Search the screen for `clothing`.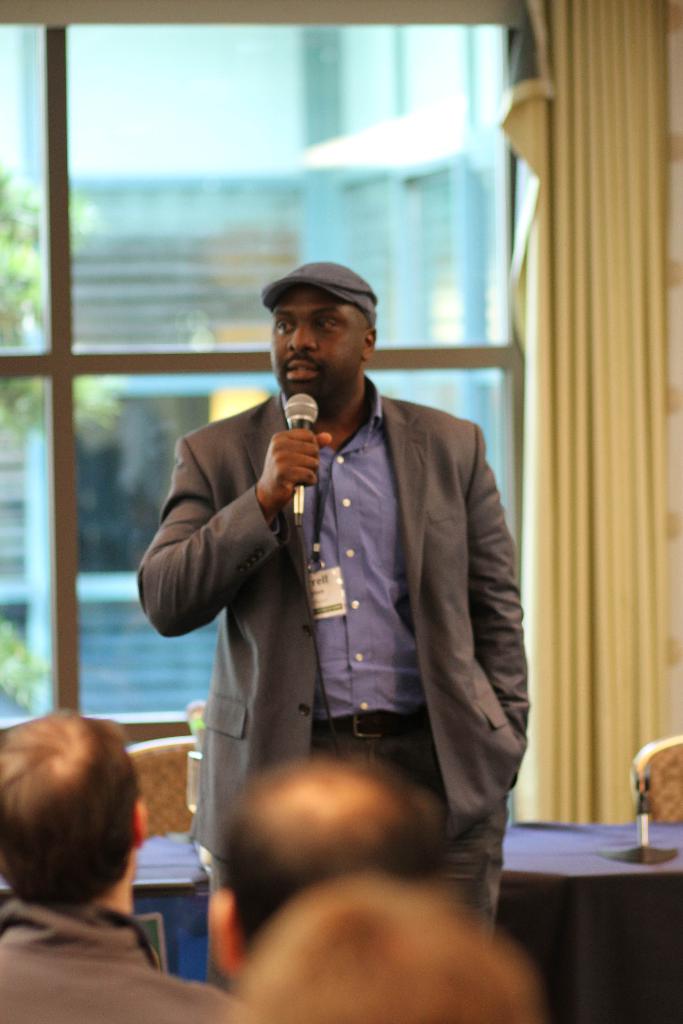
Found at region(0, 888, 234, 1023).
